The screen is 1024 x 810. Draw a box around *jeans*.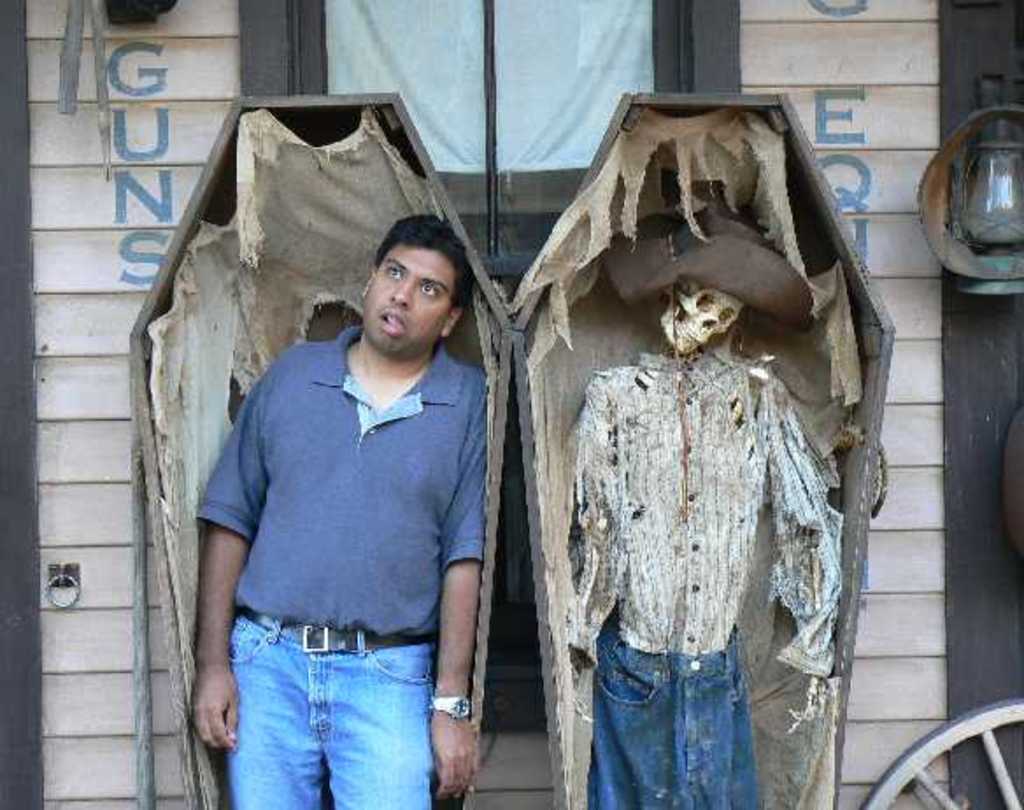
rect(593, 626, 761, 808).
